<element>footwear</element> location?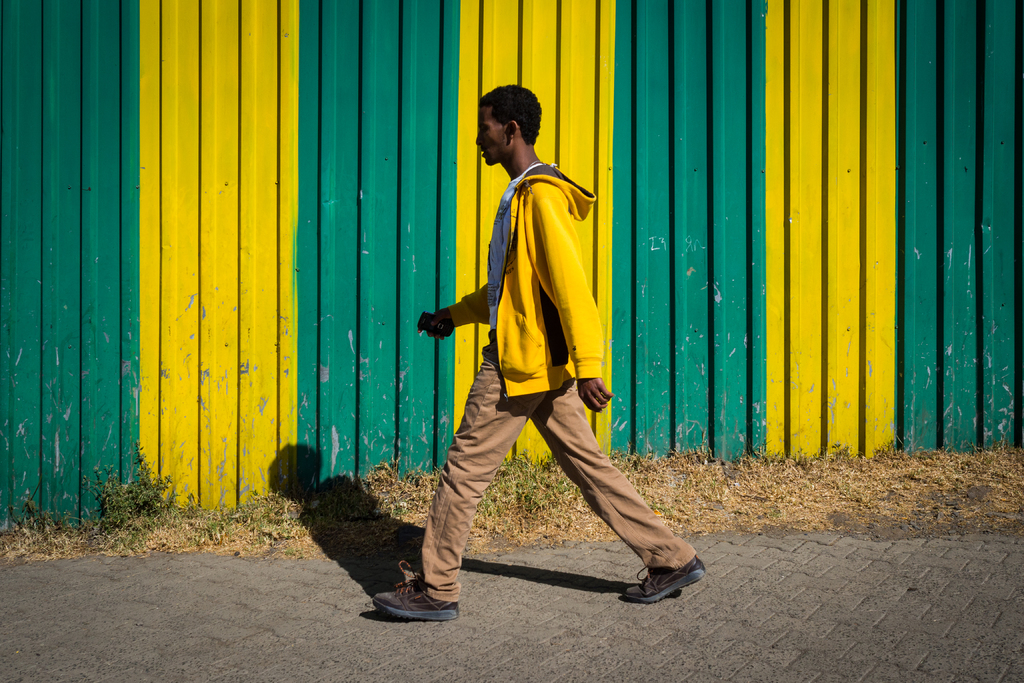
372, 566, 467, 638
